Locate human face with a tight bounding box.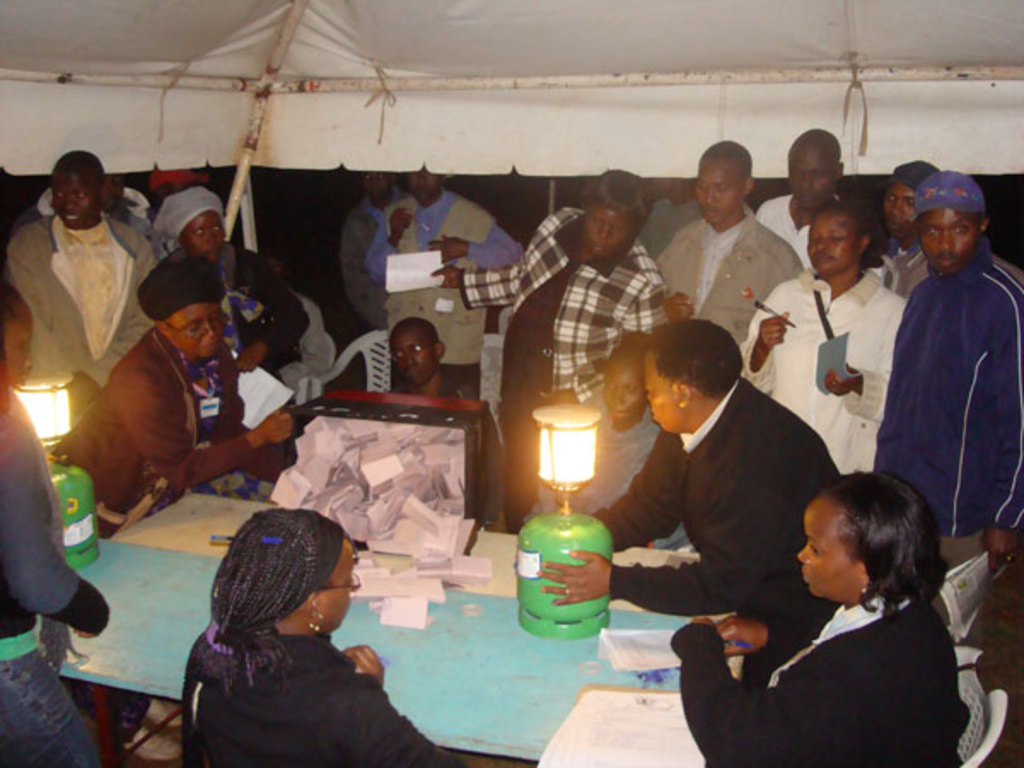
{"left": 647, "top": 357, "right": 674, "bottom": 433}.
